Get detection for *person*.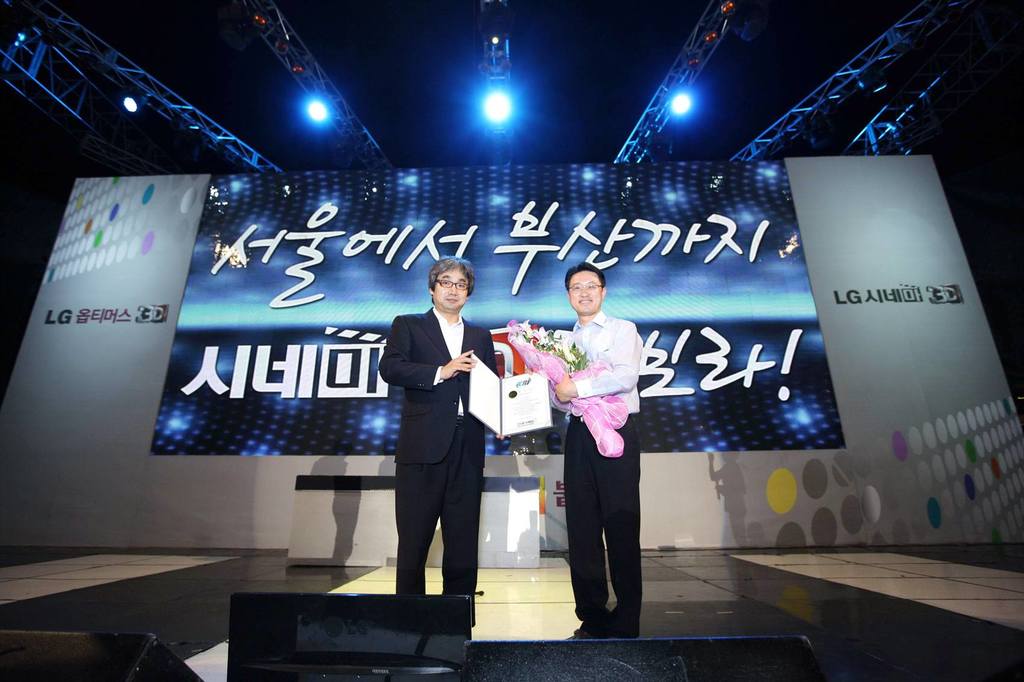
Detection: (left=384, top=236, right=493, bottom=617).
